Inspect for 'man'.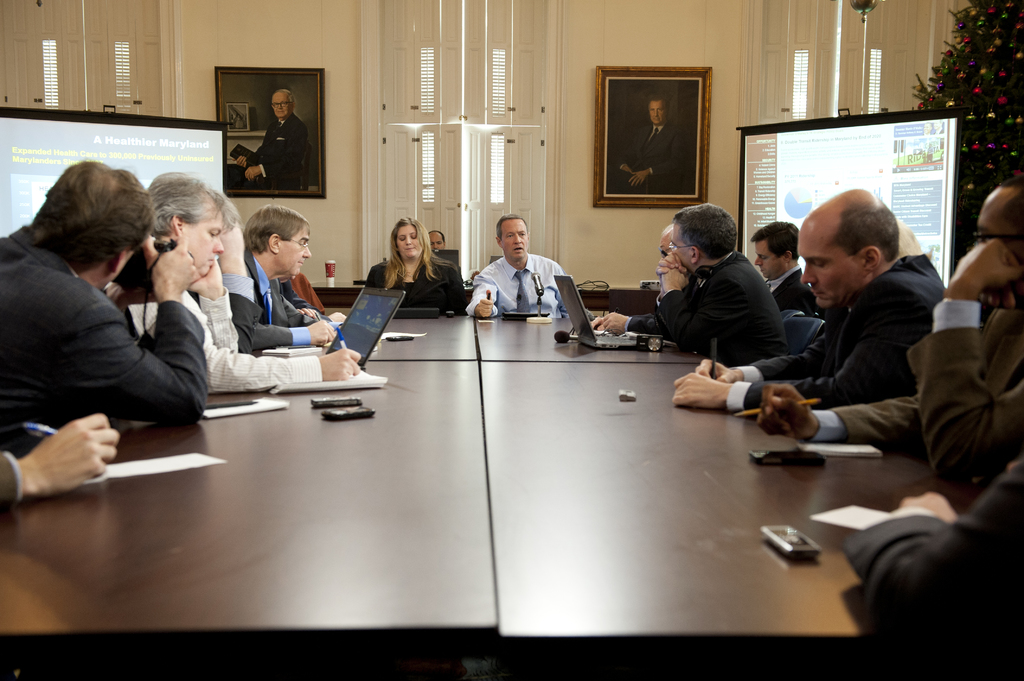
Inspection: 239:90:309:189.
